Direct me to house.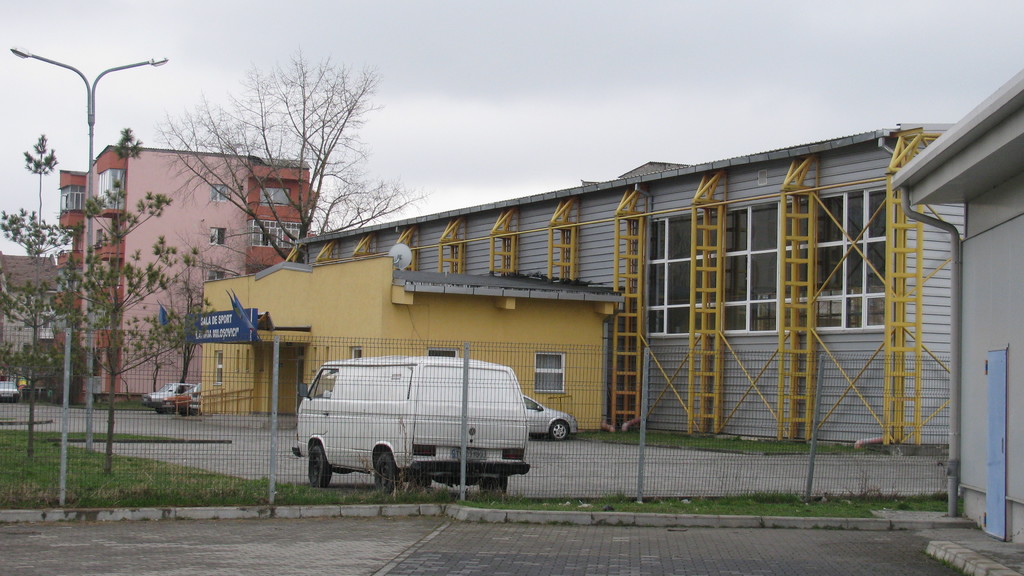
Direction: (x1=0, y1=246, x2=65, y2=385).
